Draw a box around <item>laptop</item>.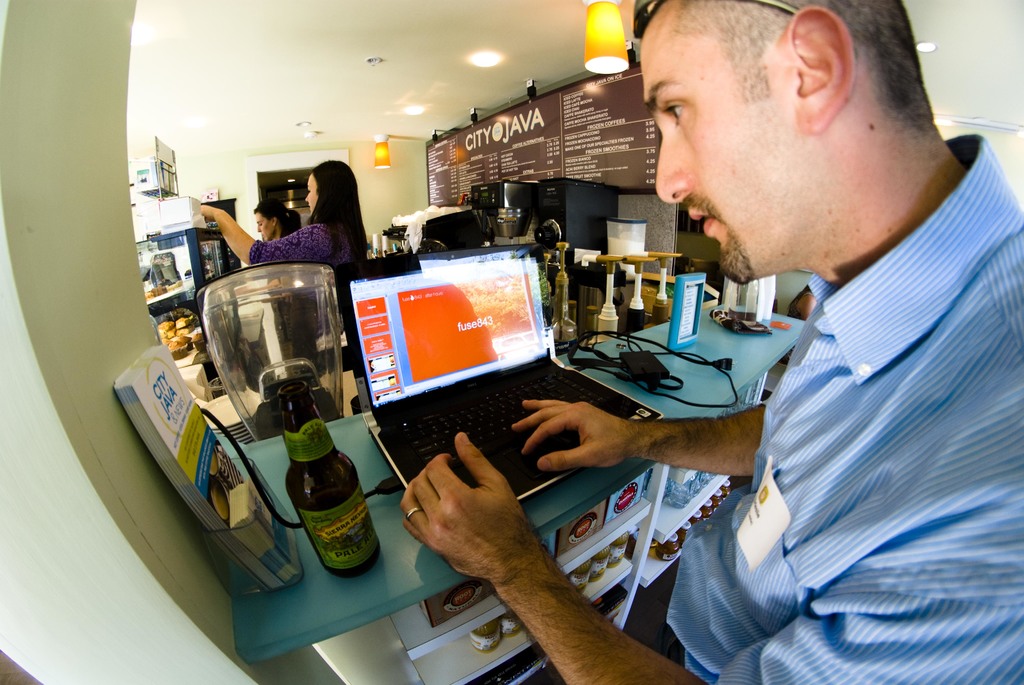
[330, 243, 618, 553].
